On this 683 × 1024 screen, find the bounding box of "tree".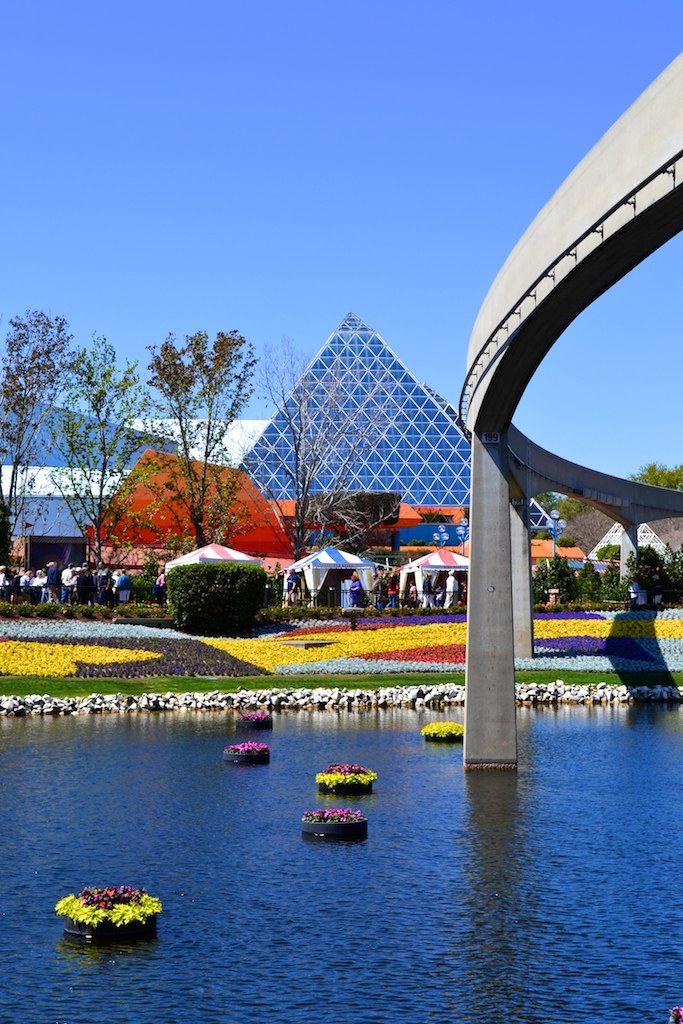
Bounding box: (258, 338, 396, 563).
